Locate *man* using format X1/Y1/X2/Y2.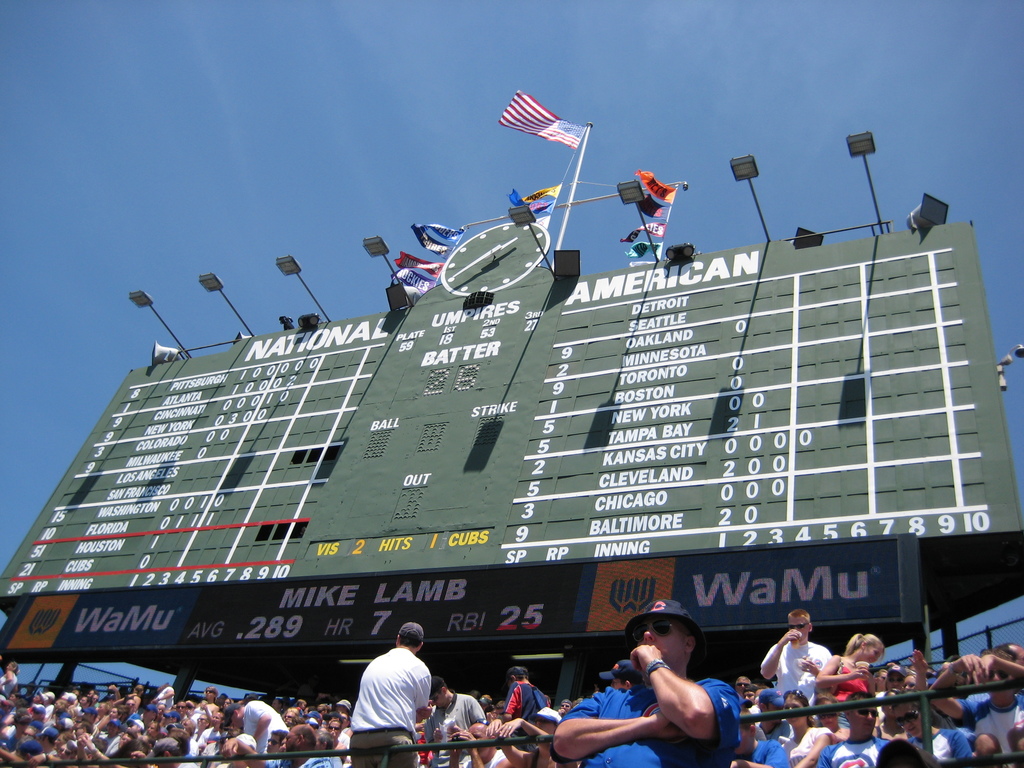
0/739/52/764.
